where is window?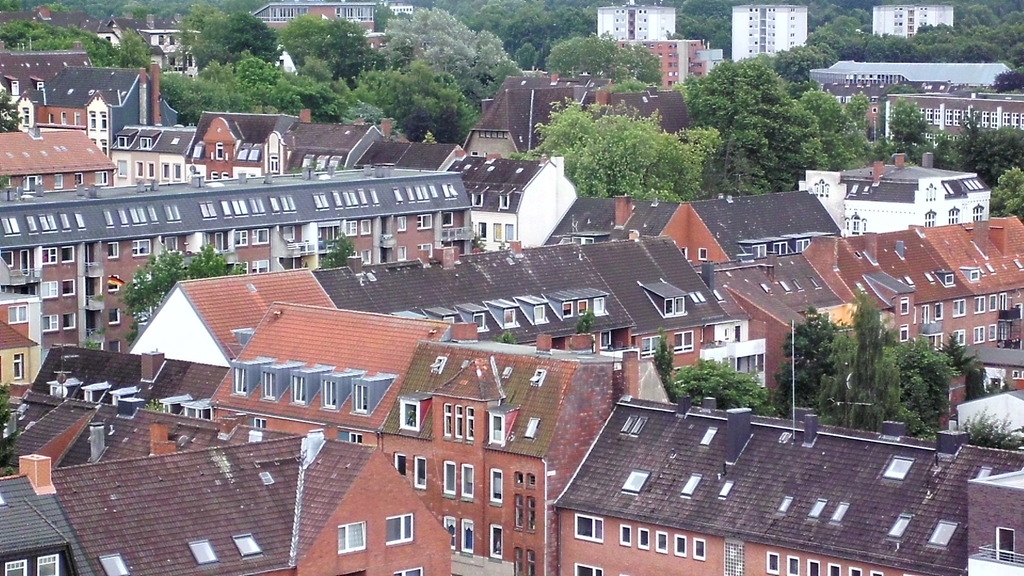
462/519/474/552.
